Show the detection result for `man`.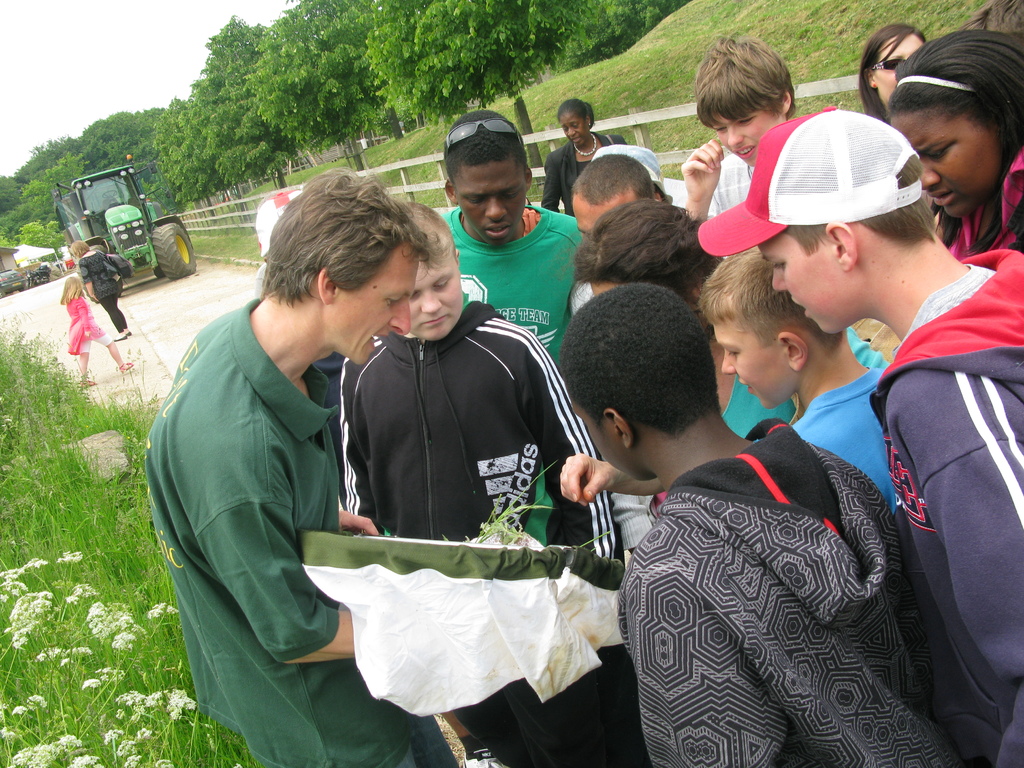
<bbox>197, 161, 539, 739</bbox>.
